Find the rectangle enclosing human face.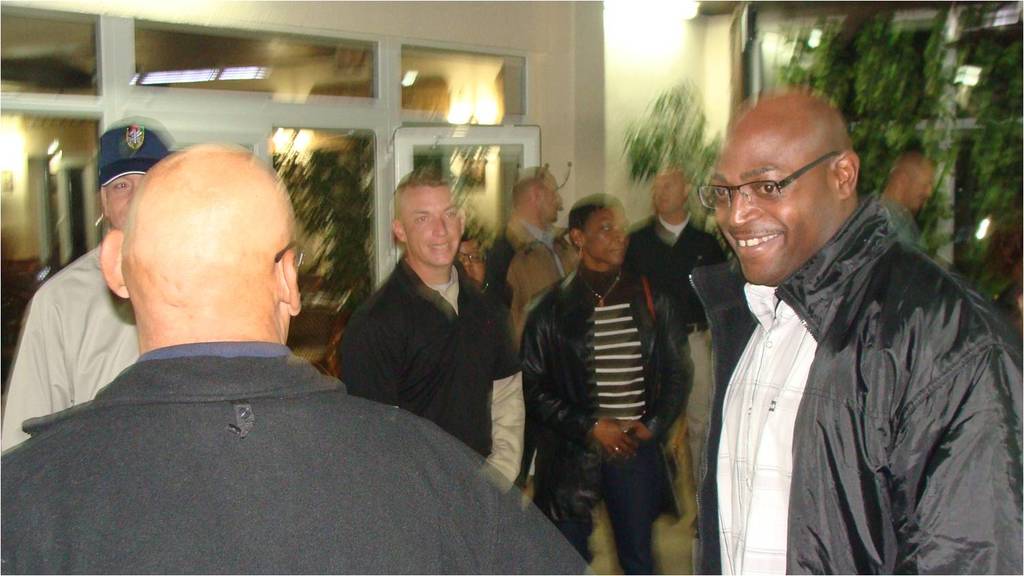
select_region(905, 166, 937, 212).
